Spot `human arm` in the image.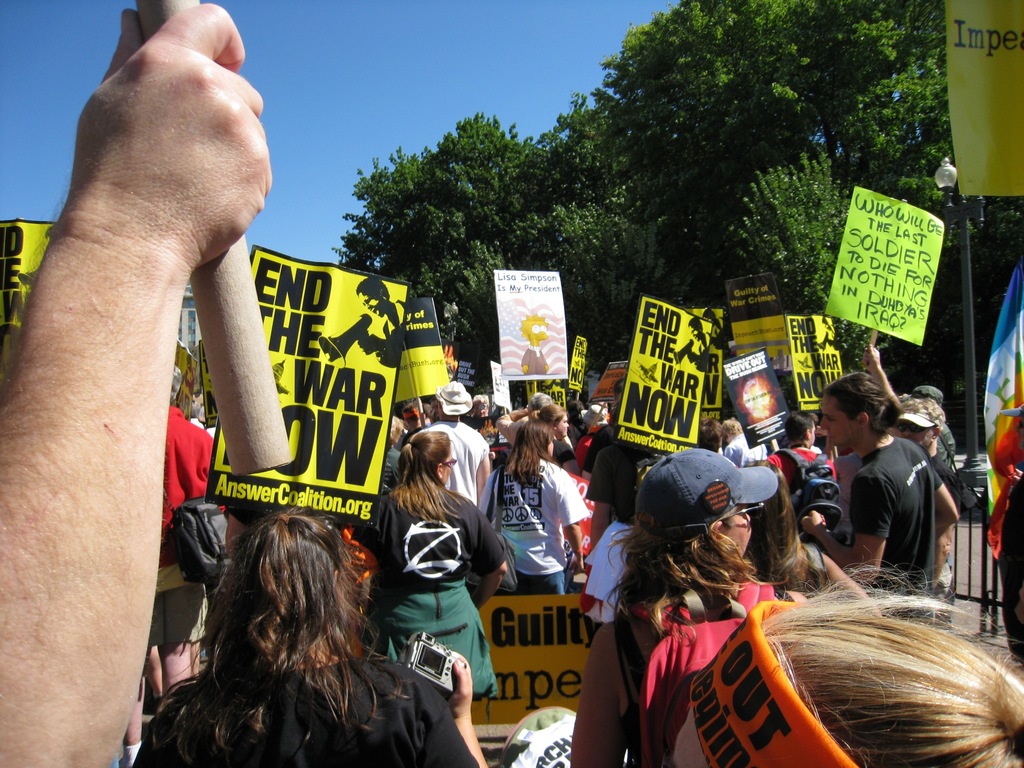
`human arm` found at bbox(396, 653, 488, 767).
